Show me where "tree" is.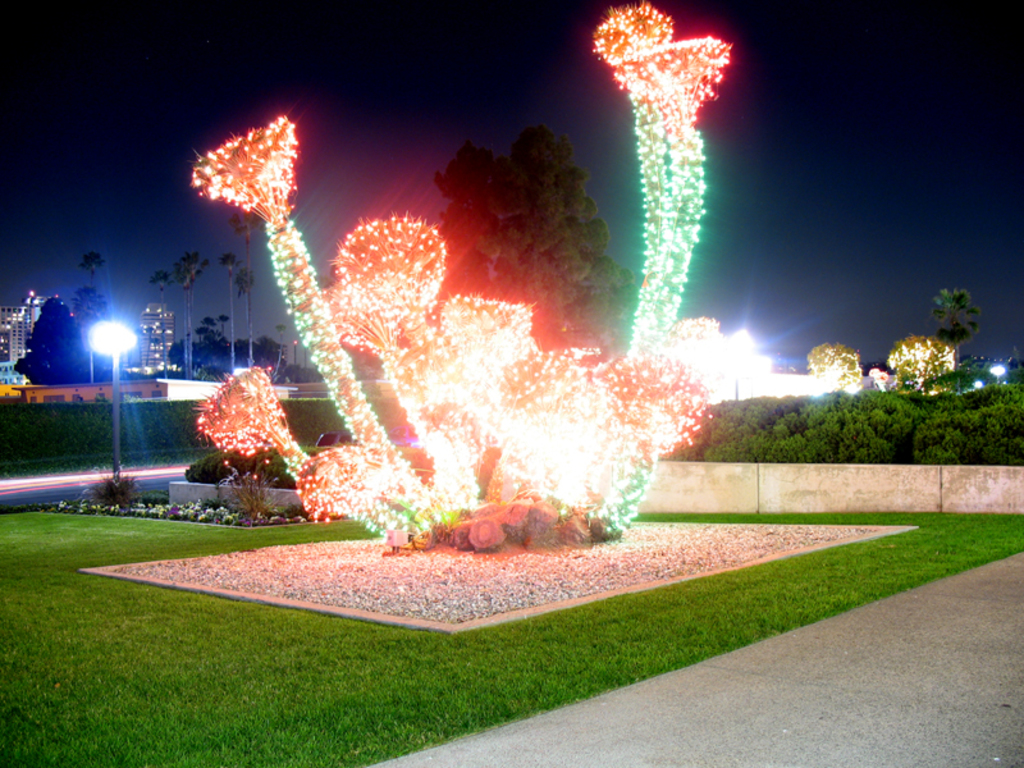
"tree" is at x1=925 y1=291 x2=982 y2=390.
